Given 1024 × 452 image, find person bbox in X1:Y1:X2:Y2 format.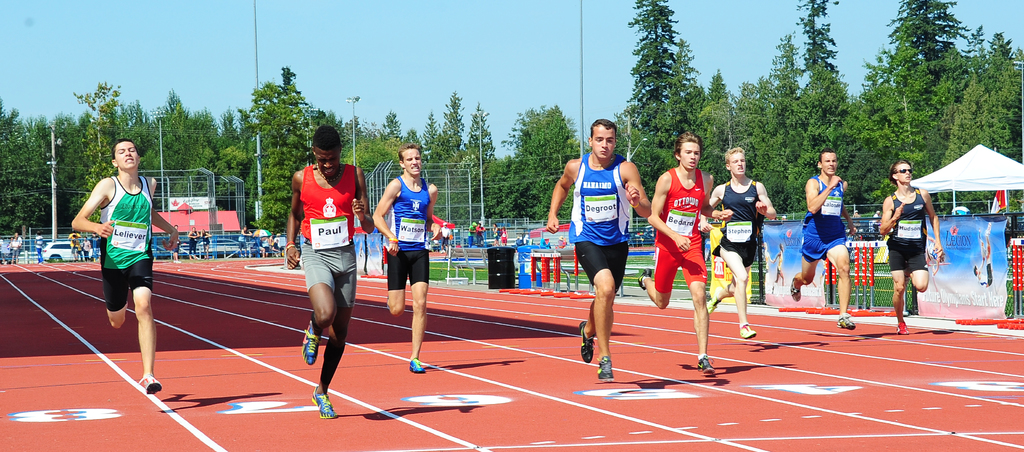
632:131:721:371.
